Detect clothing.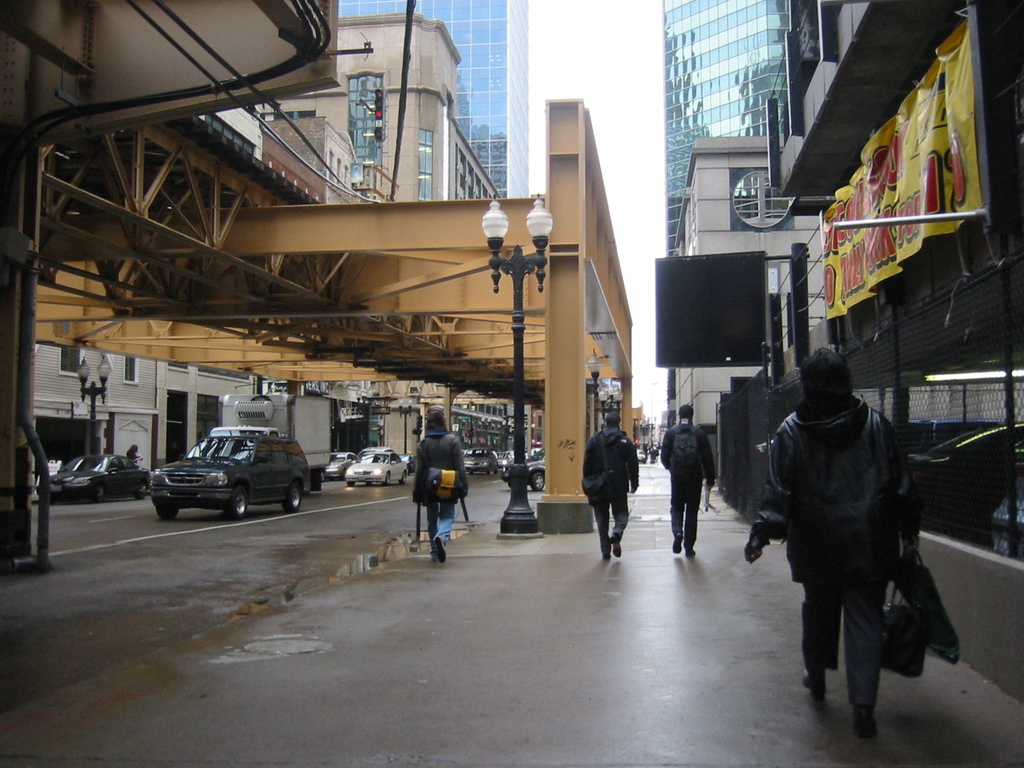
Detected at pyautogui.locateOnScreen(738, 358, 926, 695).
